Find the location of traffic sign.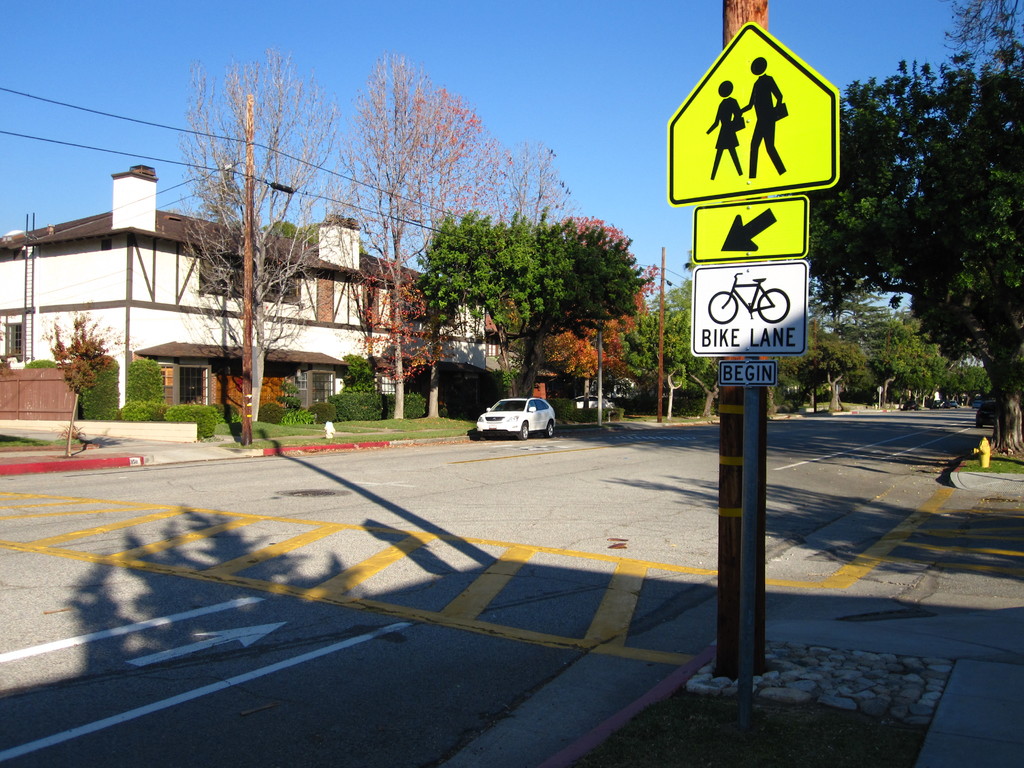
Location: <box>696,259,810,355</box>.
